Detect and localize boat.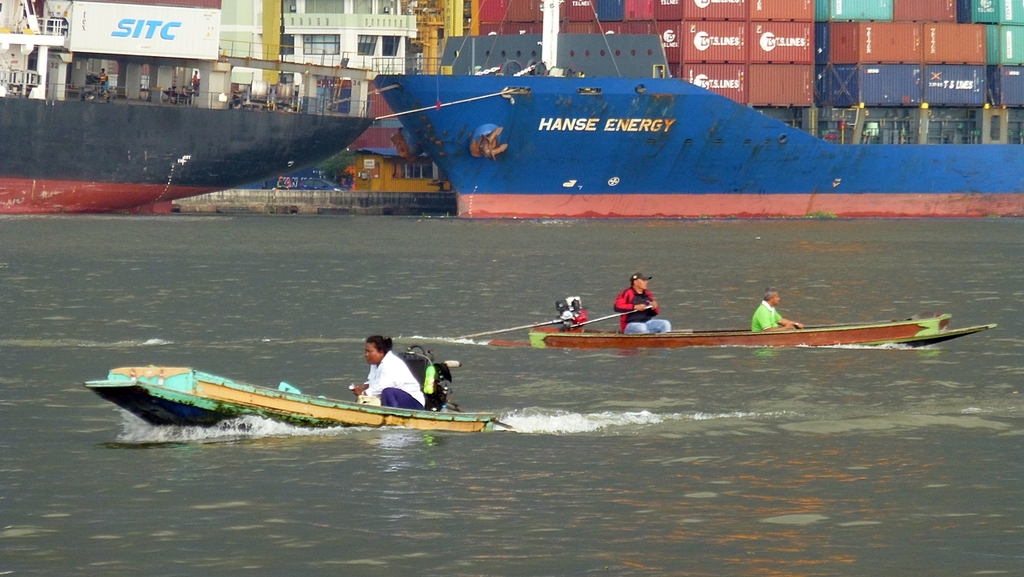
Localized at [0, 98, 377, 217].
